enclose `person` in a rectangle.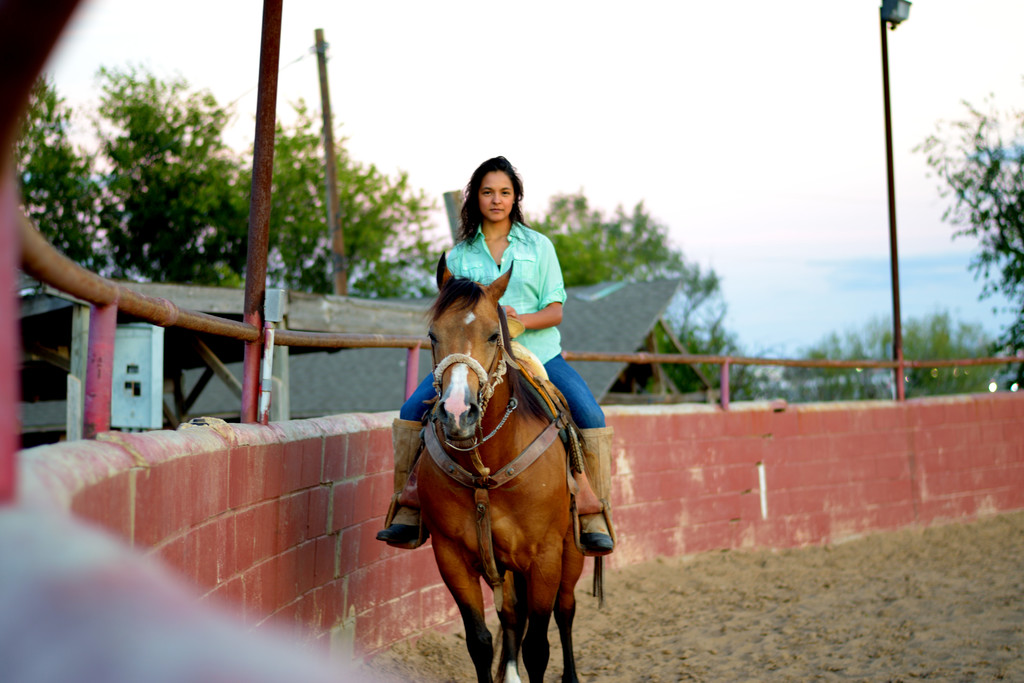
<box>373,150,617,555</box>.
